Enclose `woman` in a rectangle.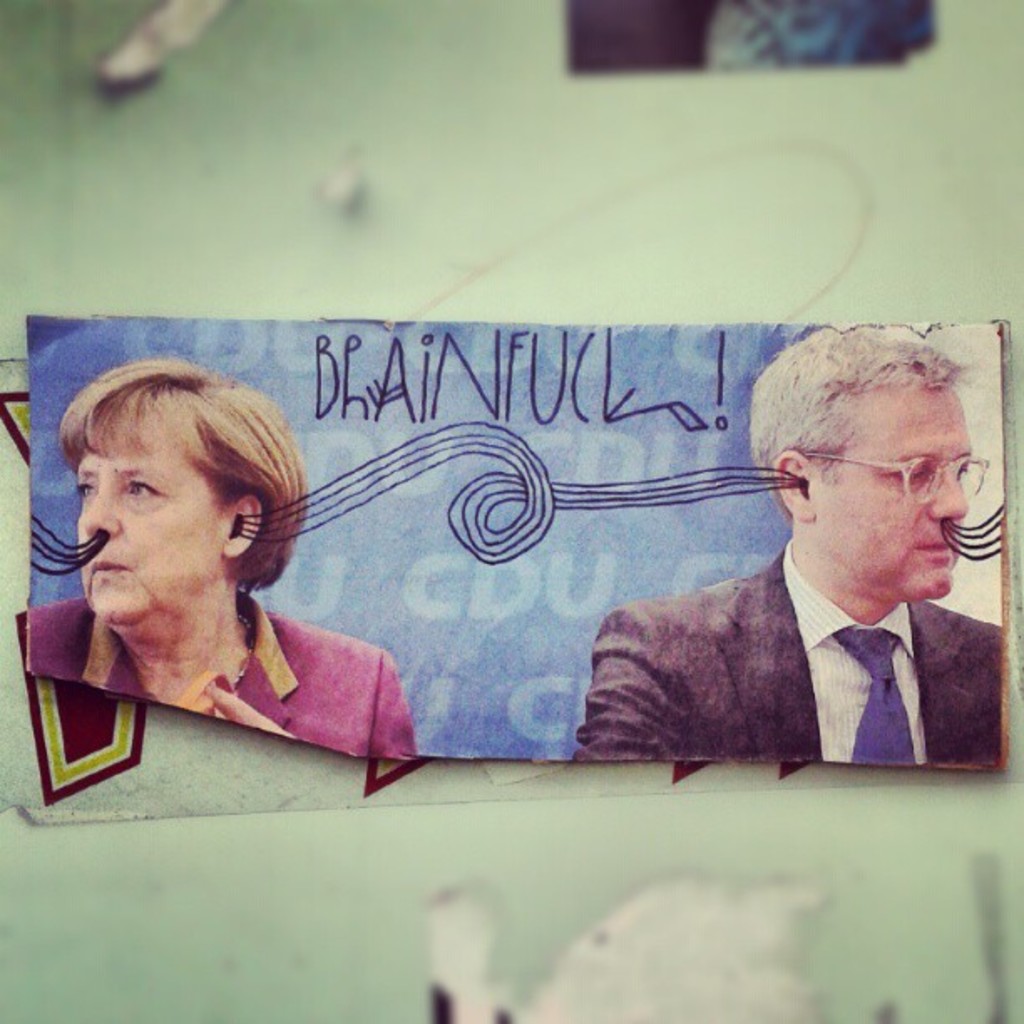
l=0, t=345, r=430, b=793.
